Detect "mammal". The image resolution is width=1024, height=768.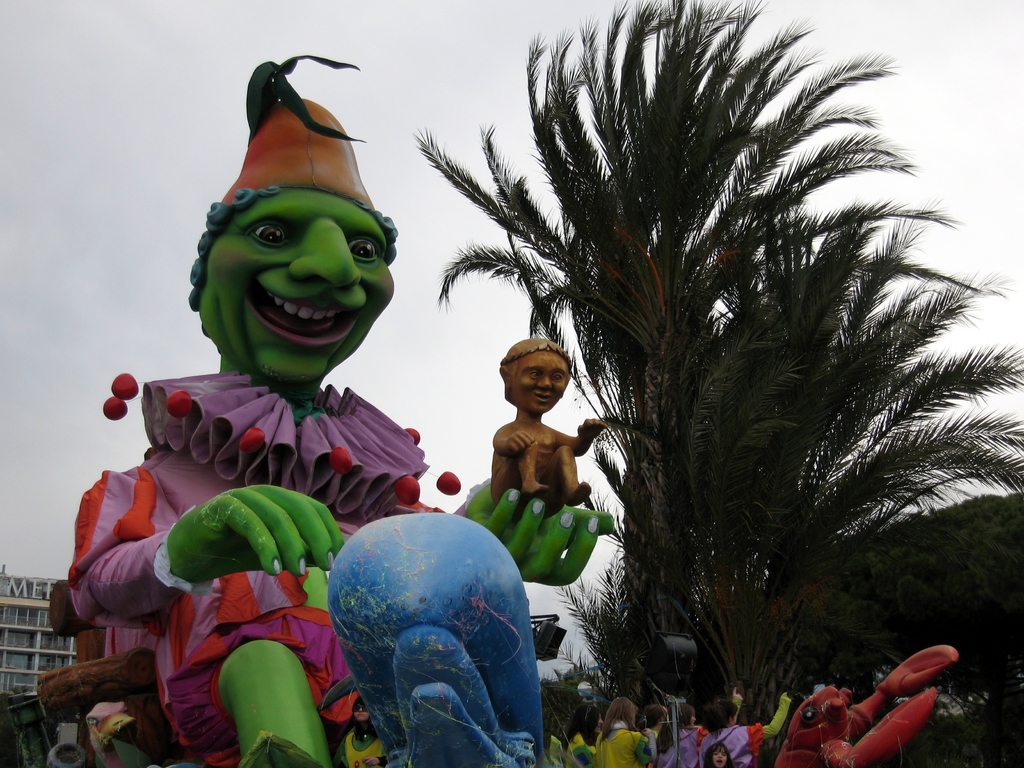
331,696,381,767.
